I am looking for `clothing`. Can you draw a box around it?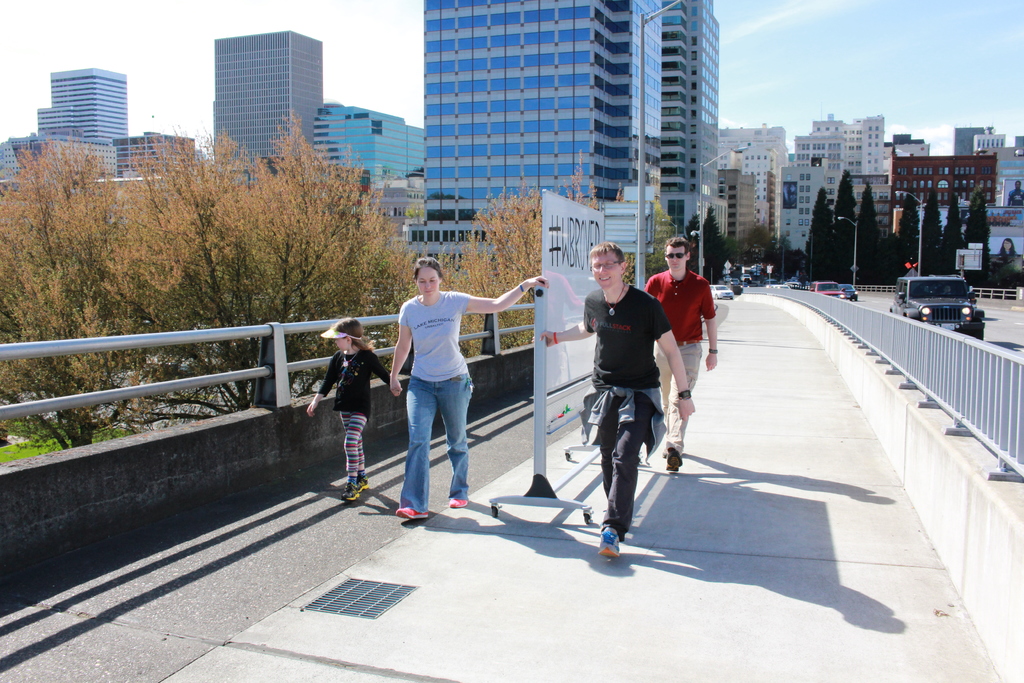
Sure, the bounding box is [397,288,473,375].
